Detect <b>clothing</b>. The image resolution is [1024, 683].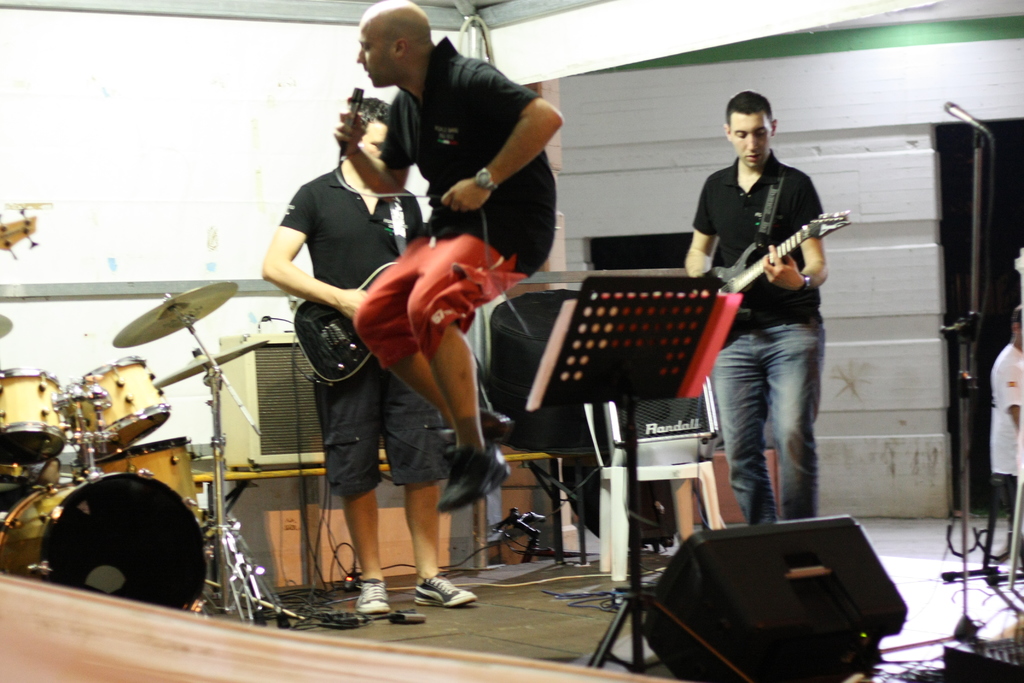
<region>343, 38, 557, 368</region>.
